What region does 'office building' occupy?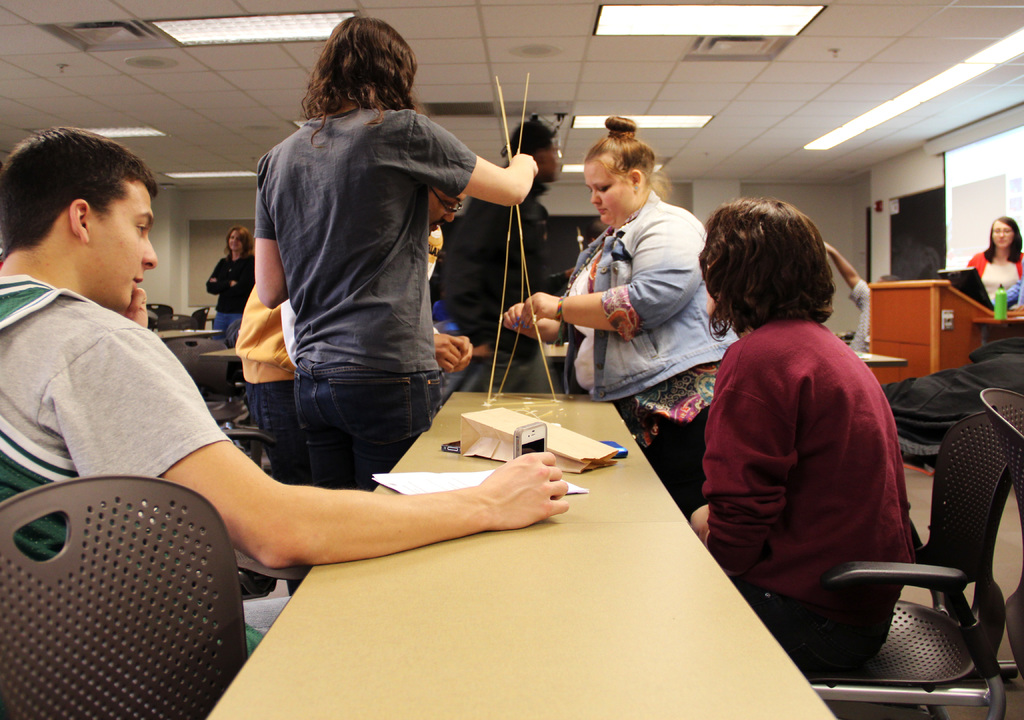
<bbox>24, 0, 980, 719</bbox>.
